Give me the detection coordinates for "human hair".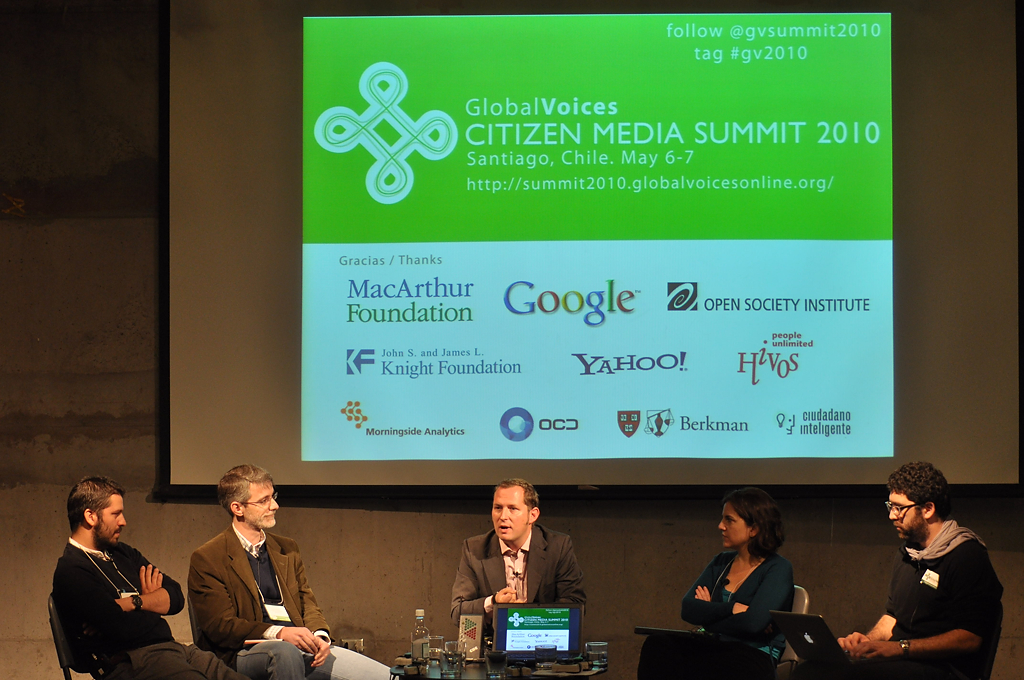
rect(493, 478, 539, 526).
